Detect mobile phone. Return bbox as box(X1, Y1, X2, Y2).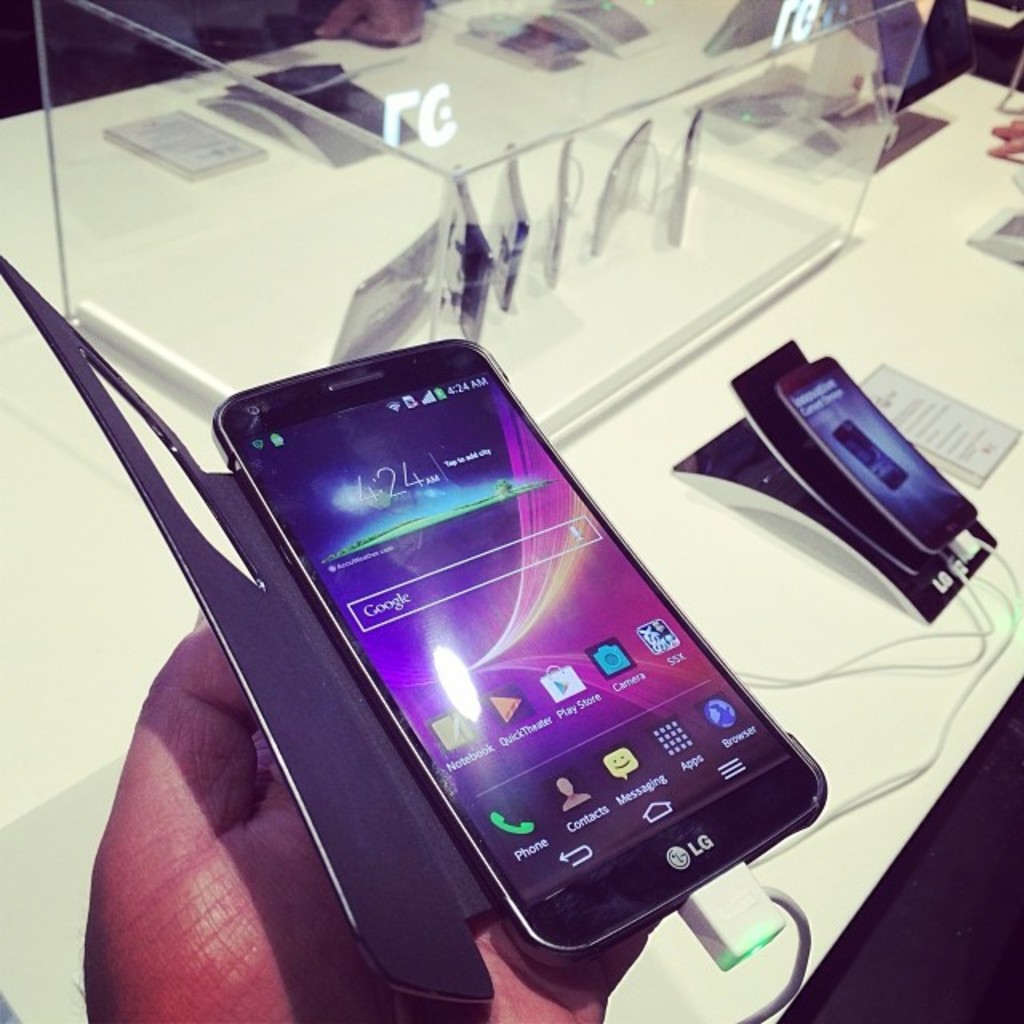
box(203, 330, 829, 960).
